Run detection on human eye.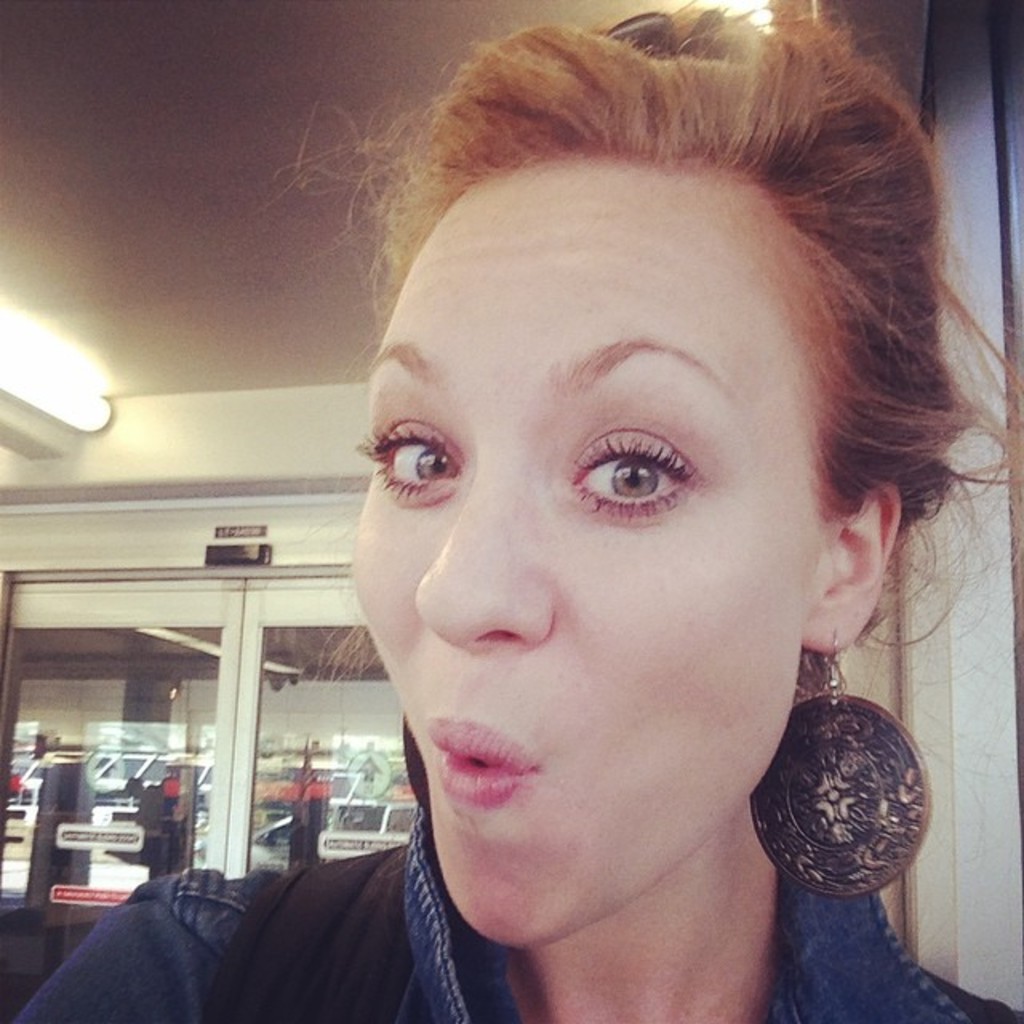
Result: bbox(360, 411, 475, 512).
